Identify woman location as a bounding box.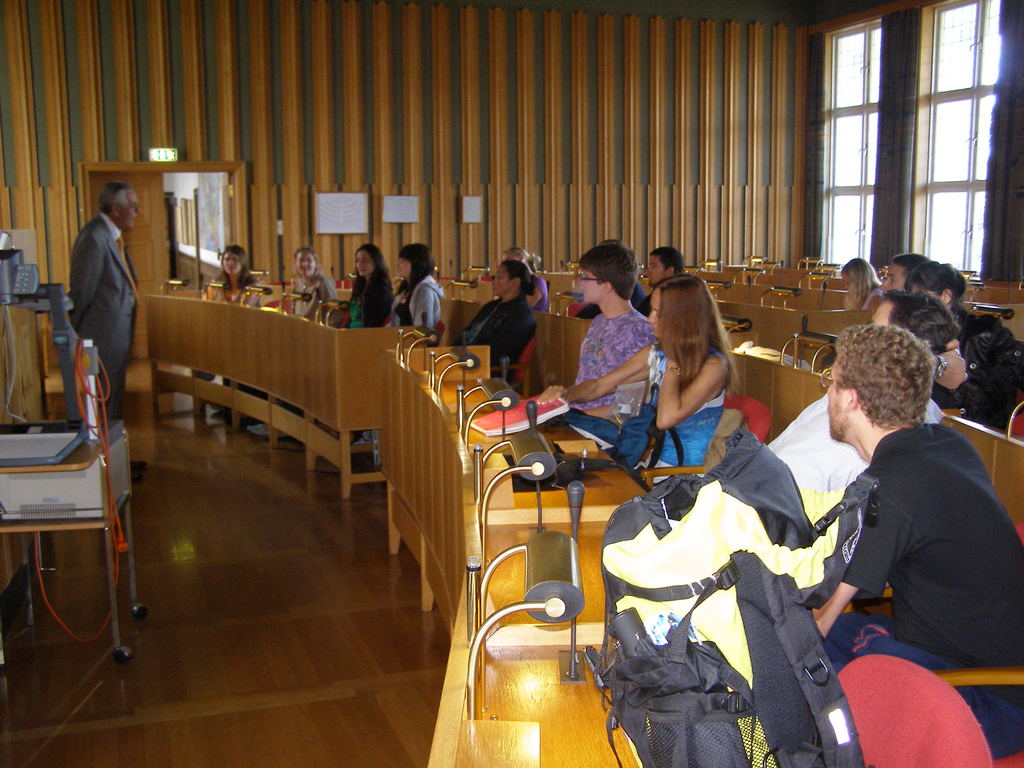
detection(287, 252, 341, 328).
